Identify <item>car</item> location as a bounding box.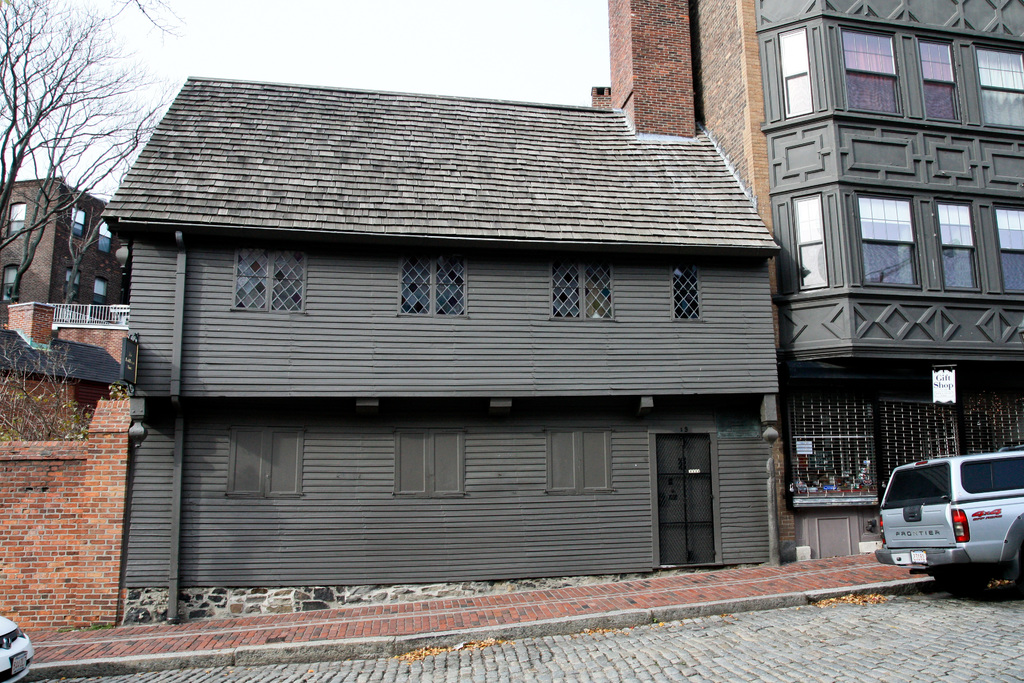
(0,613,35,682).
